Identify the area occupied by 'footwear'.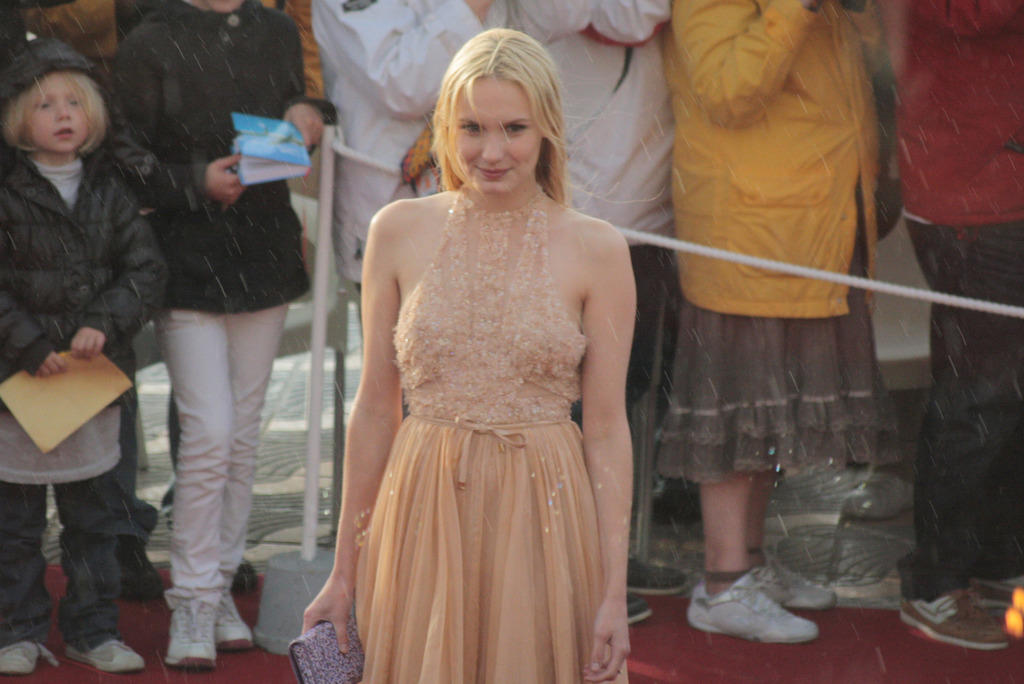
Area: pyautogui.locateOnScreen(164, 596, 215, 665).
